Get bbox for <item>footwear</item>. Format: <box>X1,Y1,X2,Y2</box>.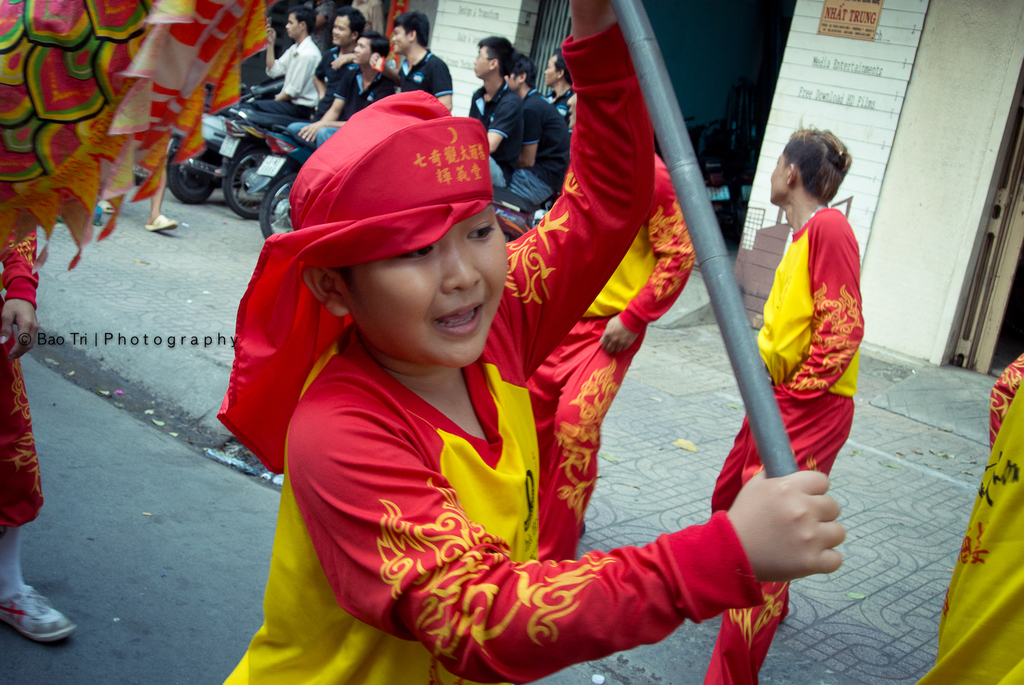
<box>142,214,186,233</box>.
